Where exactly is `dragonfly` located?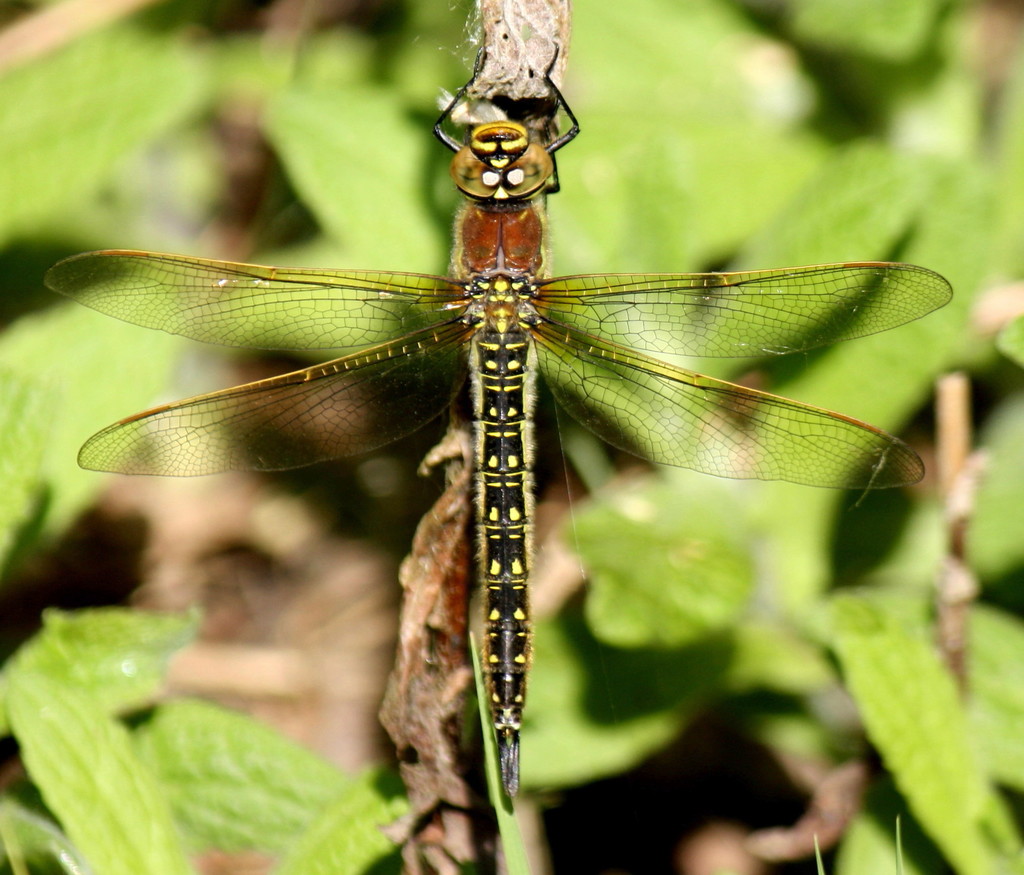
Its bounding box is pyautogui.locateOnScreen(45, 26, 954, 815).
